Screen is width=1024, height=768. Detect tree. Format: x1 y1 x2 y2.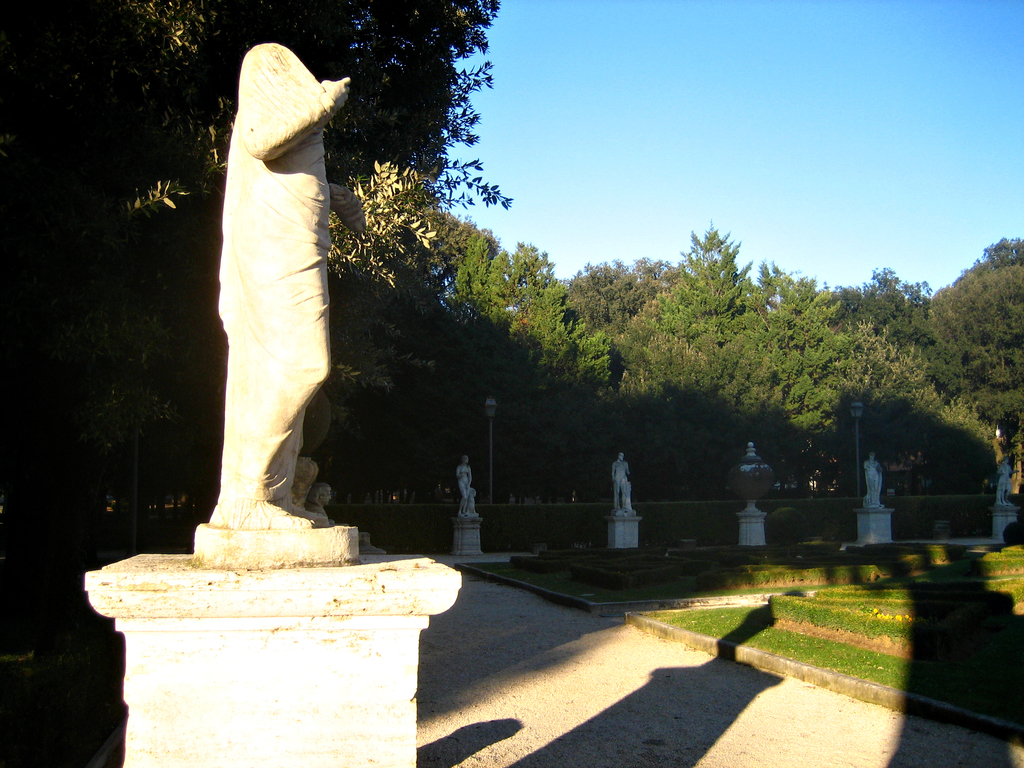
0 0 516 587.
